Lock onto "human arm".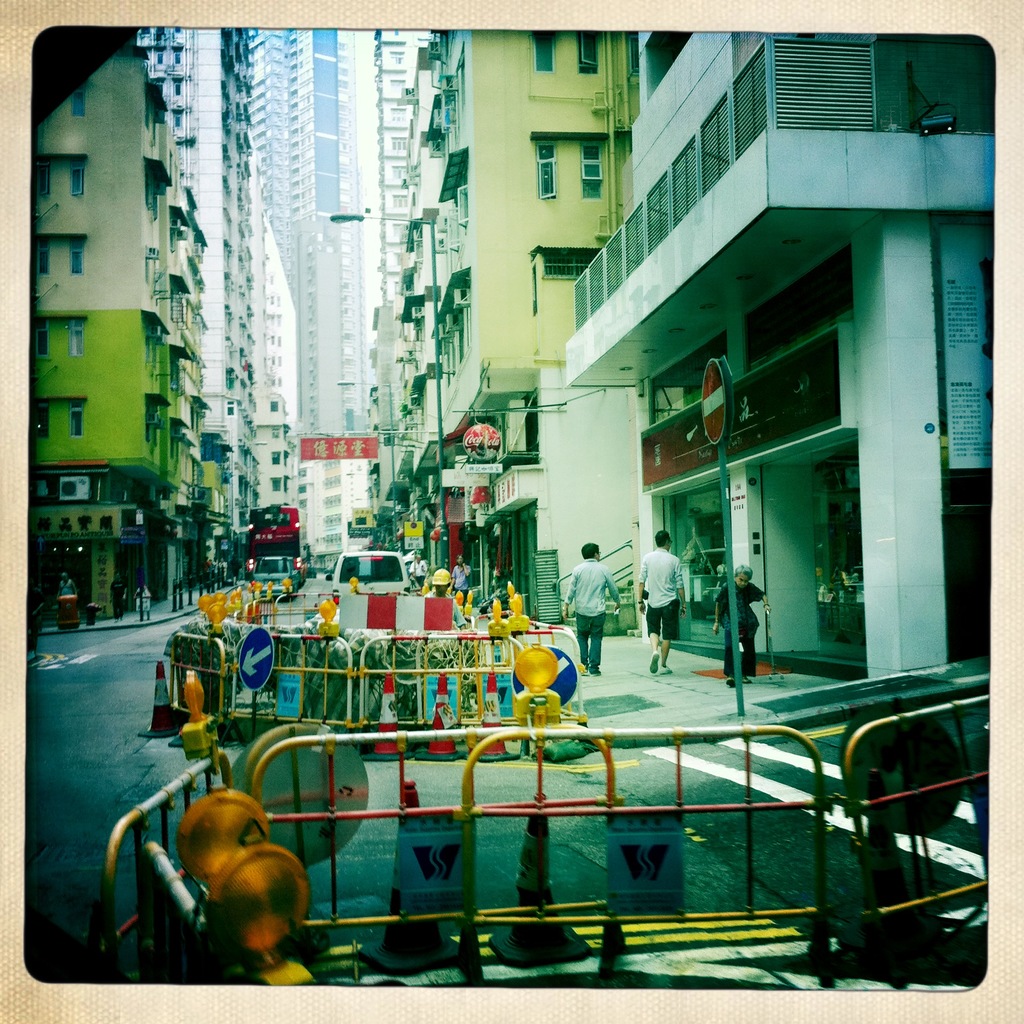
Locked: bbox=[636, 559, 648, 619].
